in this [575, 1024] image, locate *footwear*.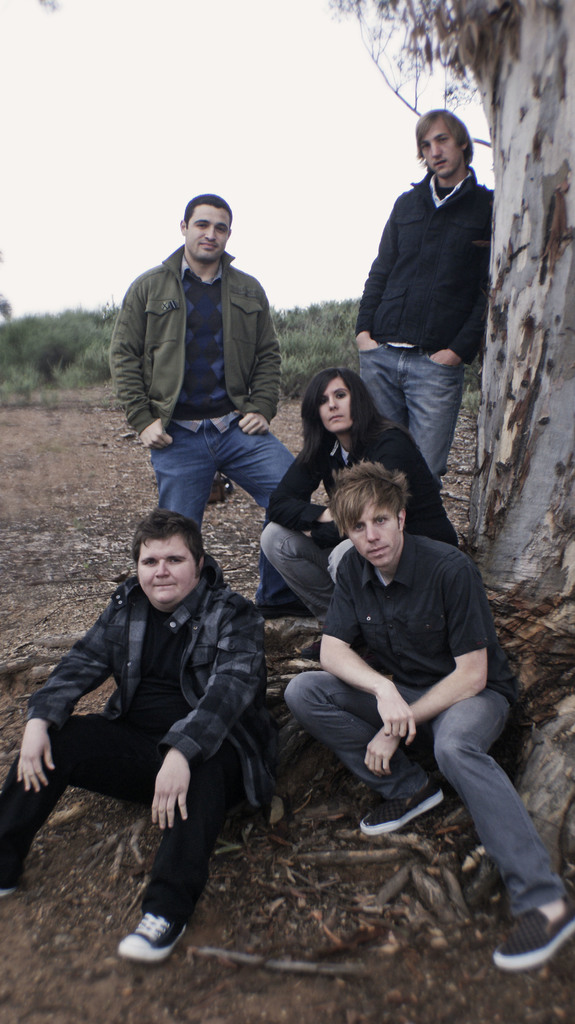
Bounding box: <bbox>360, 784, 446, 833</bbox>.
